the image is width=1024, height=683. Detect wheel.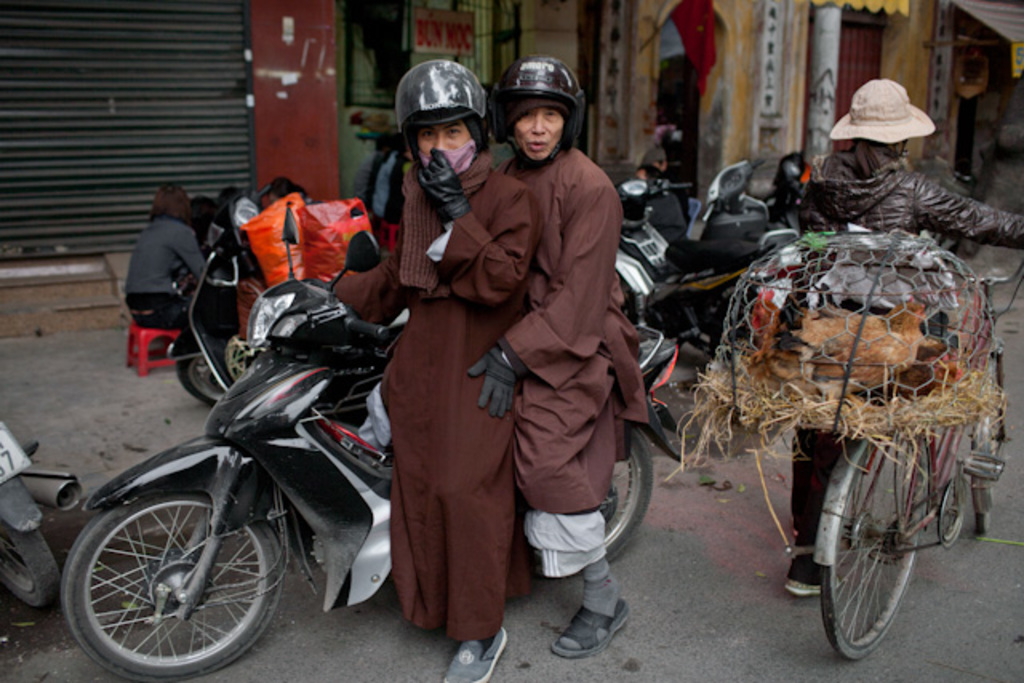
Detection: [58, 485, 280, 669].
